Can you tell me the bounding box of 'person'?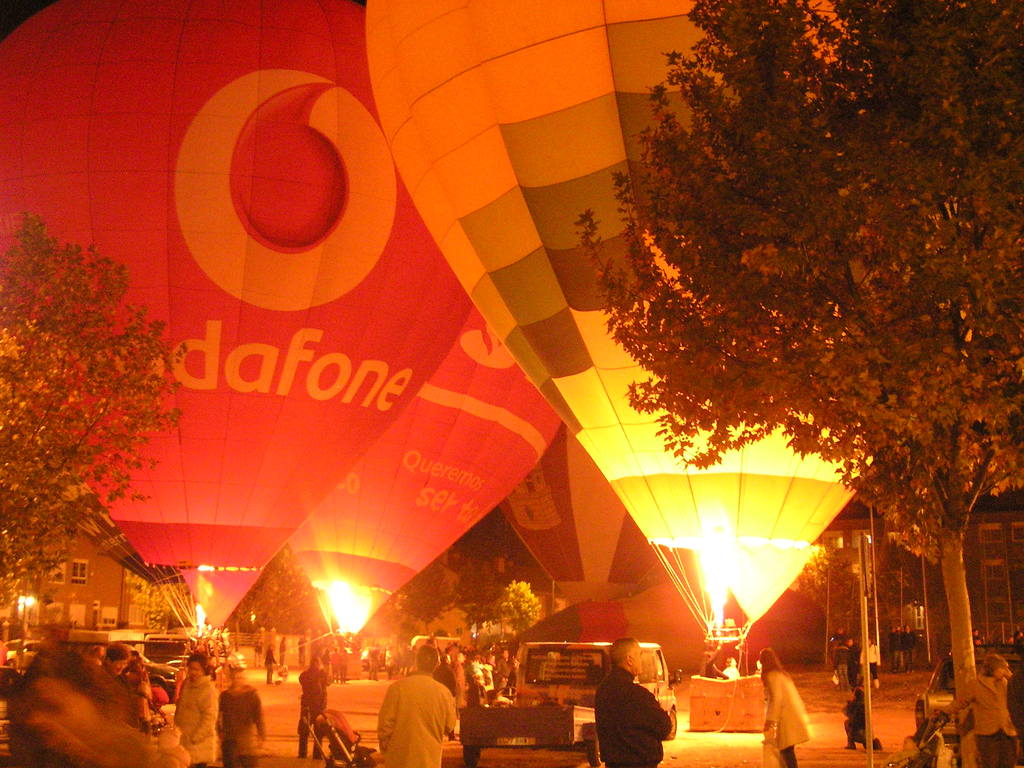
948/650/1015/767.
